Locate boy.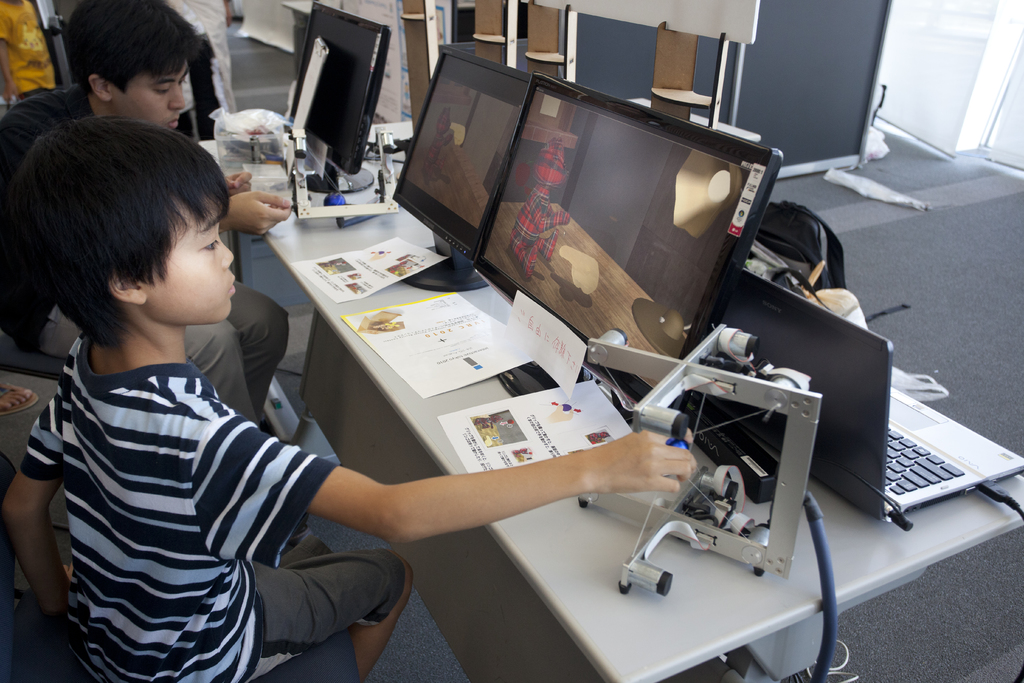
Bounding box: BBox(0, 100, 701, 682).
